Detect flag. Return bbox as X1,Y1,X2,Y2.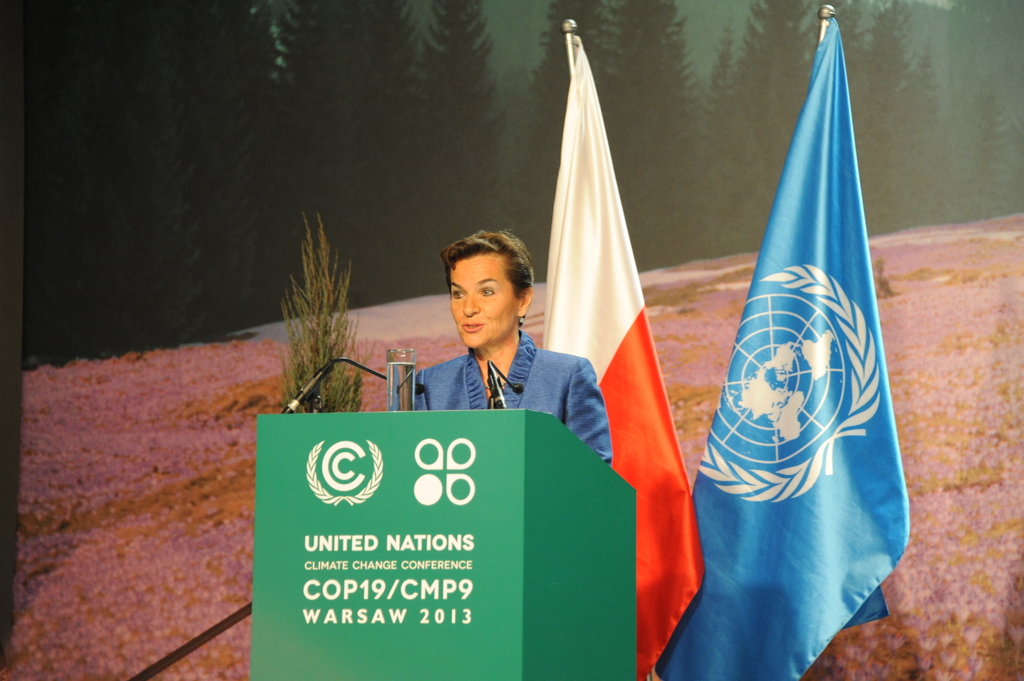
529,43,698,637.
